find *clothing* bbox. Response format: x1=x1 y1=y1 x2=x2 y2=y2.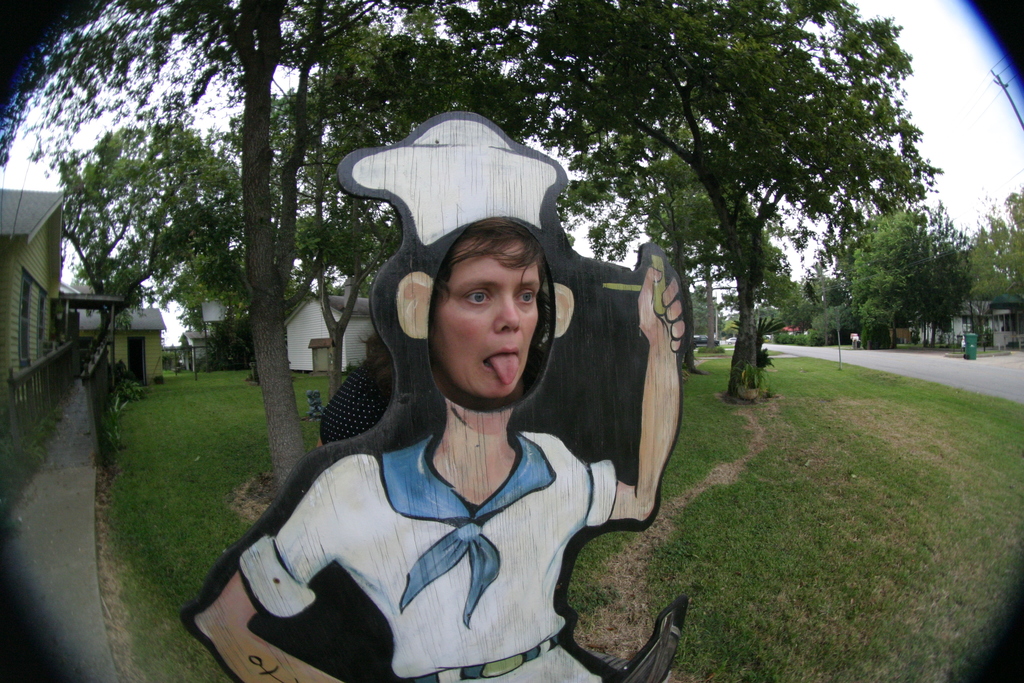
x1=198 y1=375 x2=630 y2=661.
